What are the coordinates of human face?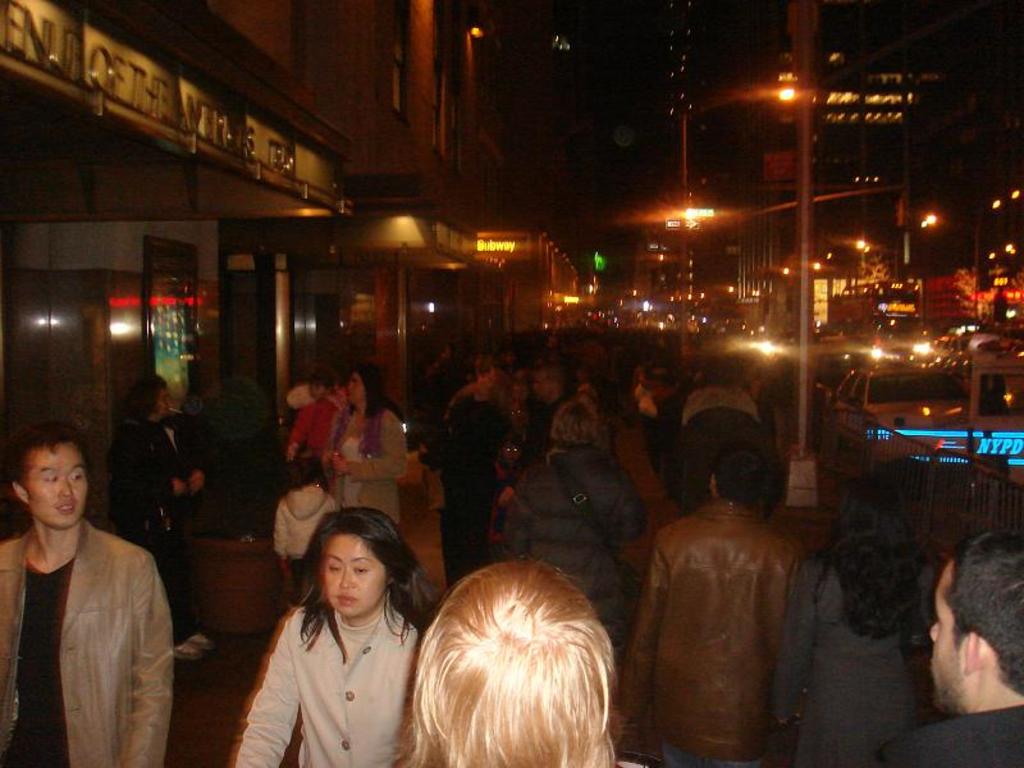
(x1=26, y1=442, x2=90, y2=534).
